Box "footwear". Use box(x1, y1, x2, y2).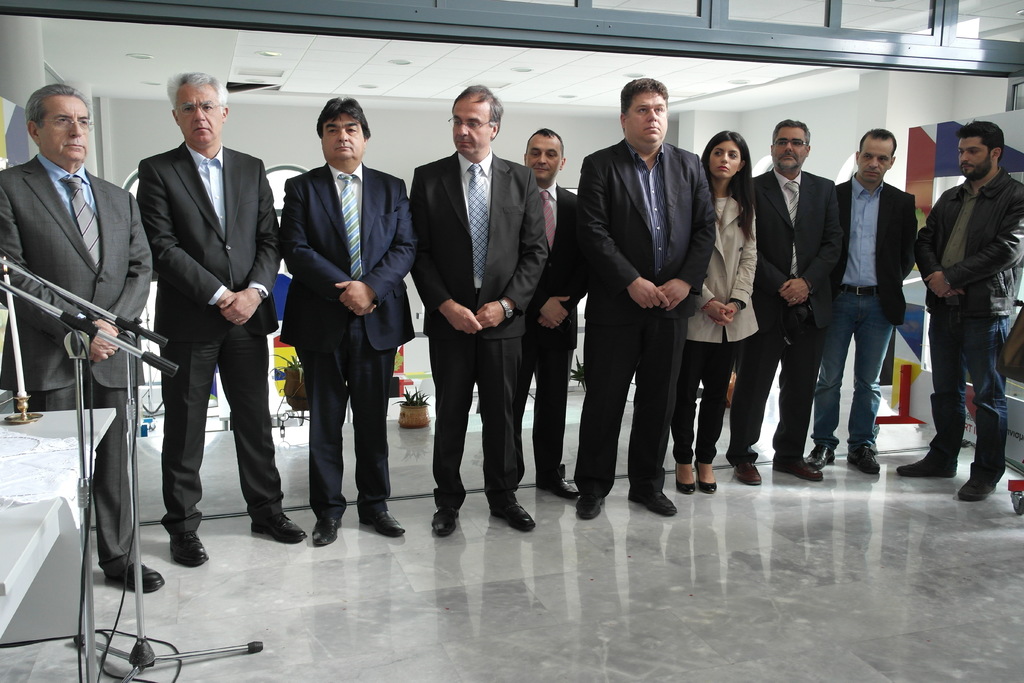
box(544, 475, 580, 498).
